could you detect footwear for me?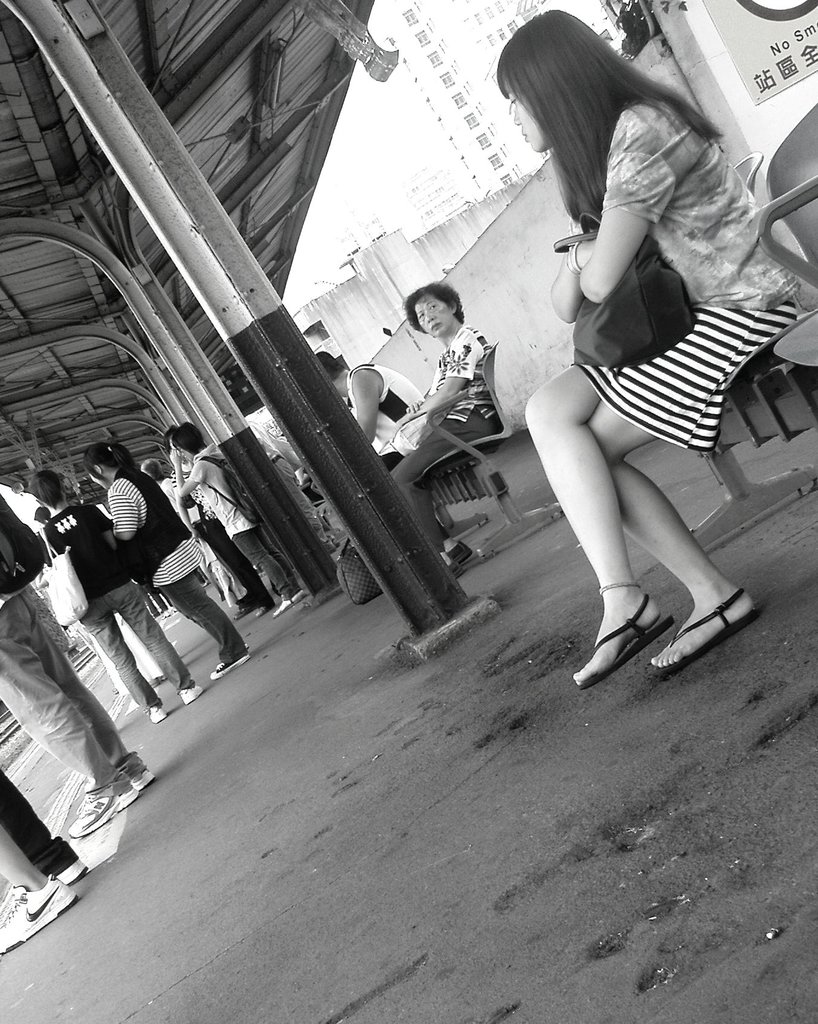
Detection result: <bbox>179, 676, 200, 717</bbox>.
